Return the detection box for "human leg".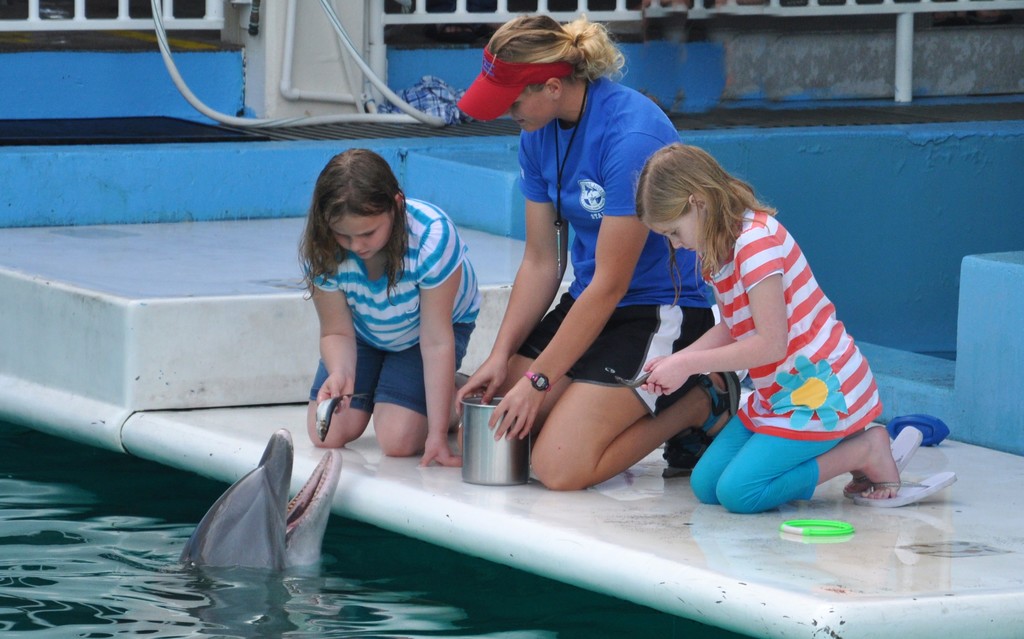
region(305, 337, 381, 444).
